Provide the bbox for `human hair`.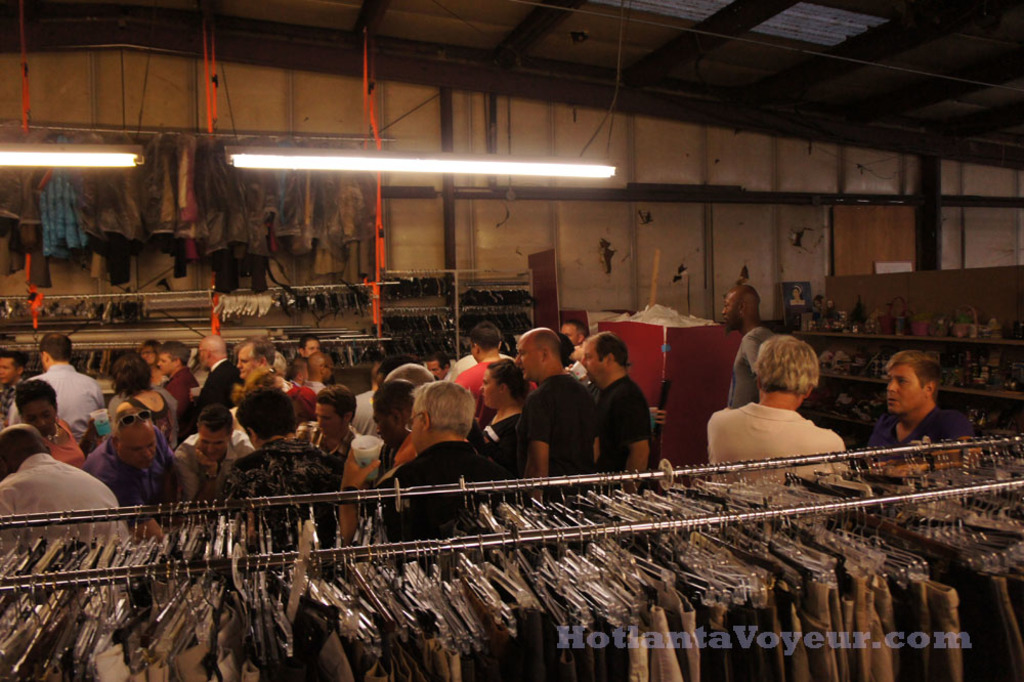
crop(249, 344, 273, 366).
